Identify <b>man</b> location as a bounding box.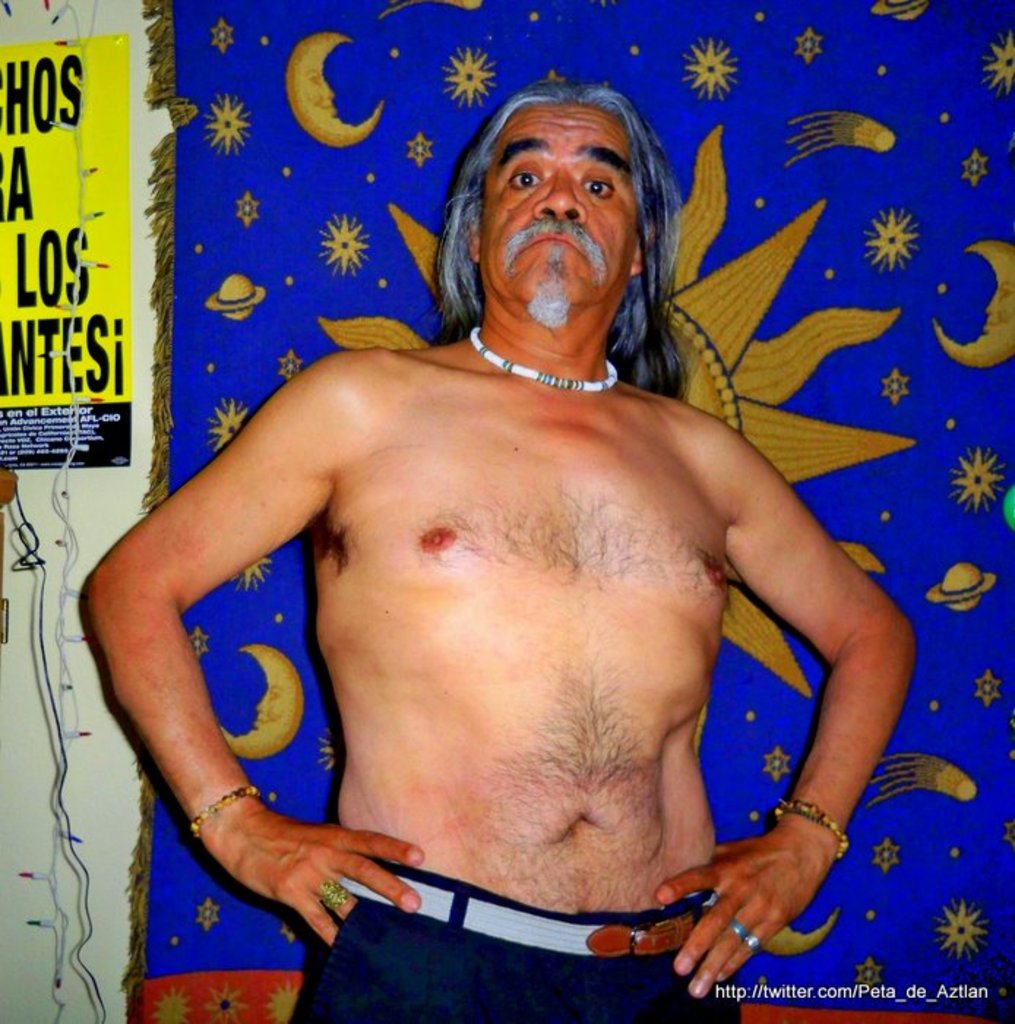
{"left": 120, "top": 107, "right": 949, "bottom": 1023}.
